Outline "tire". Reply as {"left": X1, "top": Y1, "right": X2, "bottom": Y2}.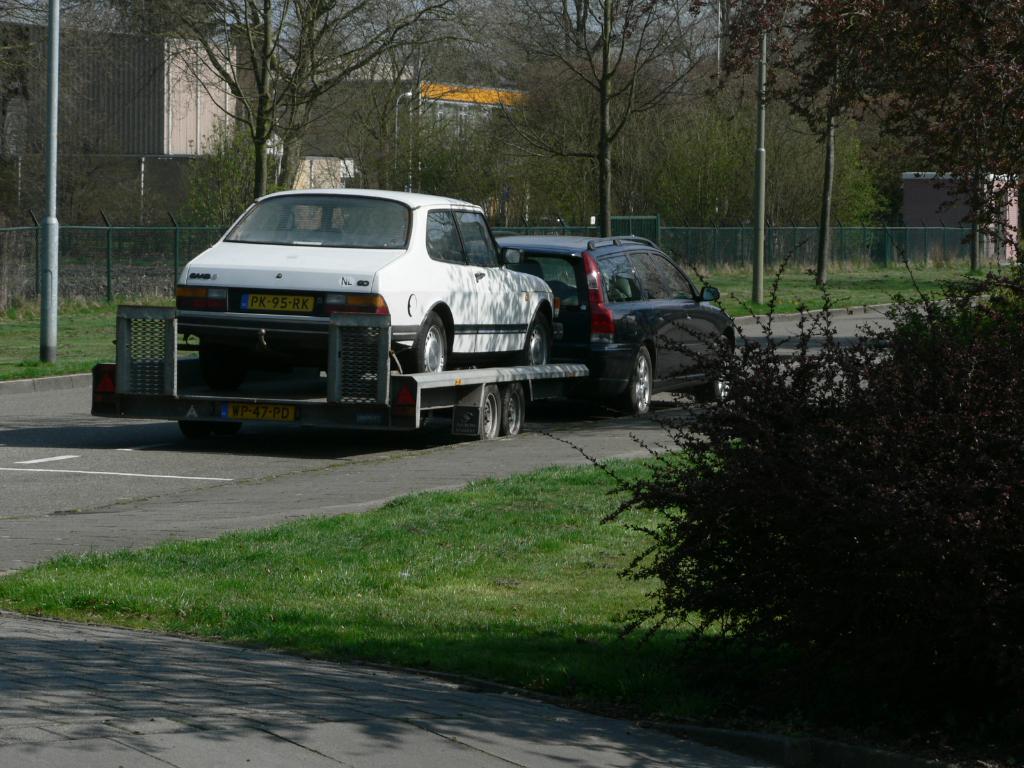
{"left": 520, "top": 315, "right": 547, "bottom": 365}.
